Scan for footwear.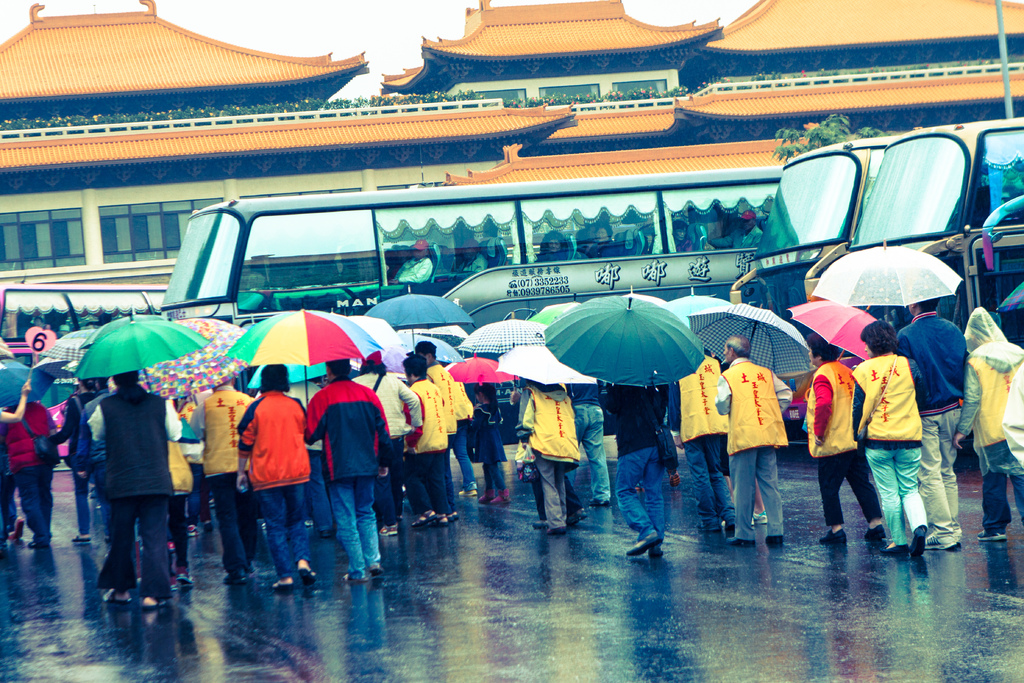
Scan result: (534,519,548,529).
